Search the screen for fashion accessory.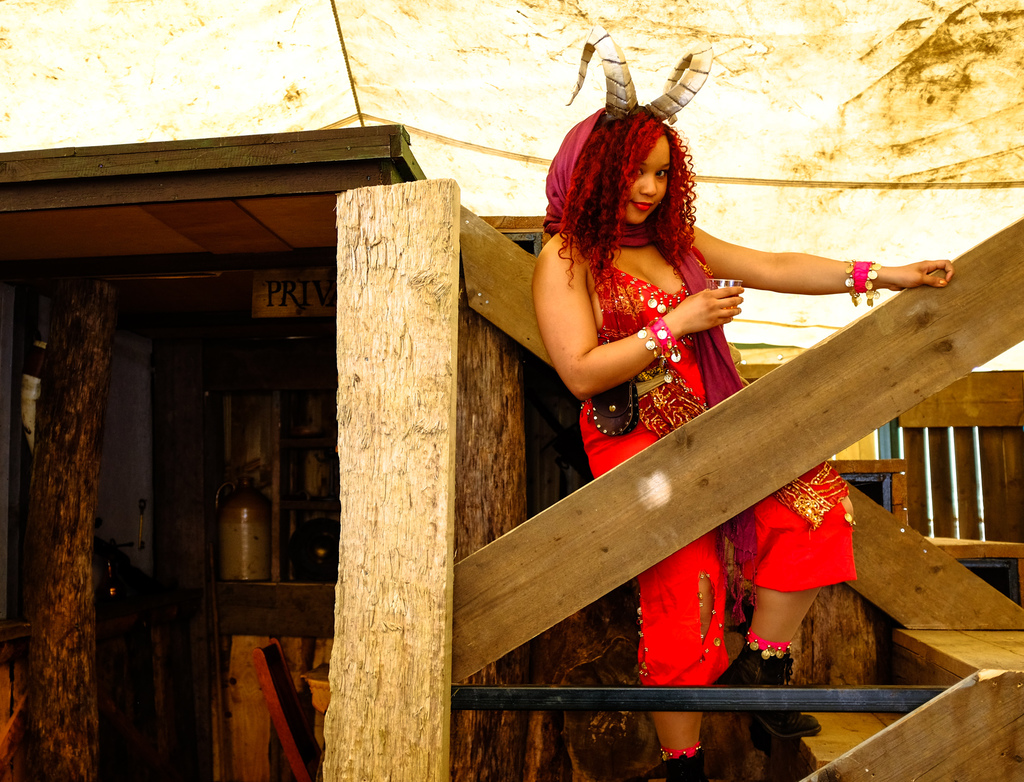
Found at x1=726, y1=630, x2=822, y2=738.
